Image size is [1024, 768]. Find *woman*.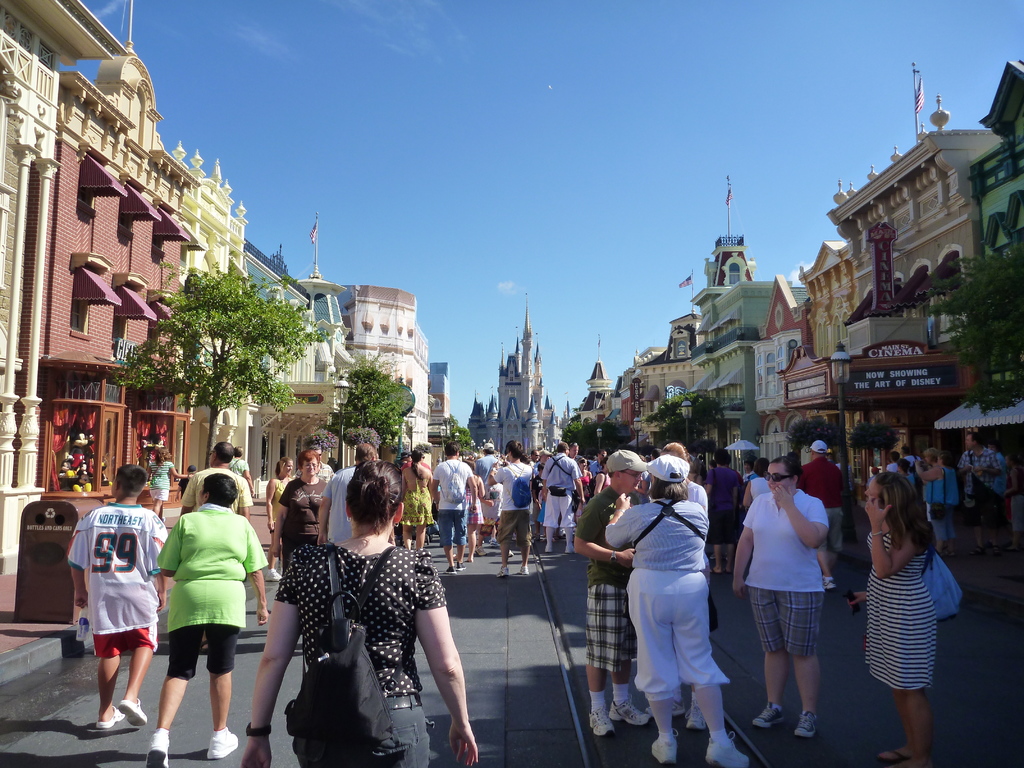
604:454:759:767.
